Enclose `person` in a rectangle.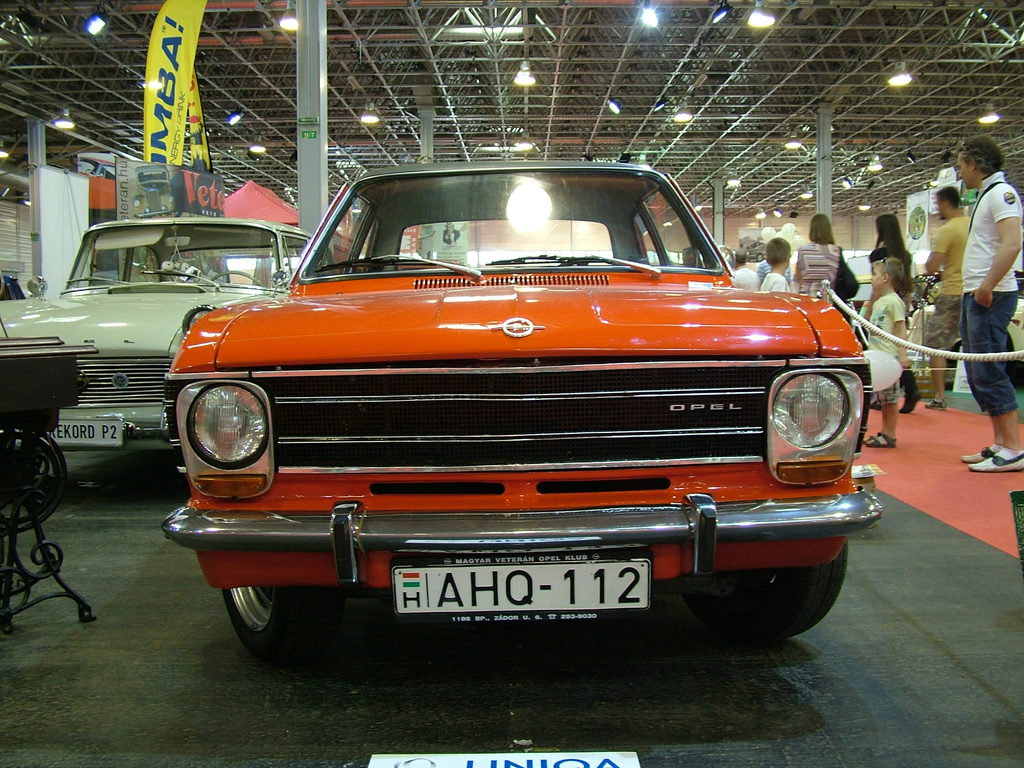
790 212 847 307.
